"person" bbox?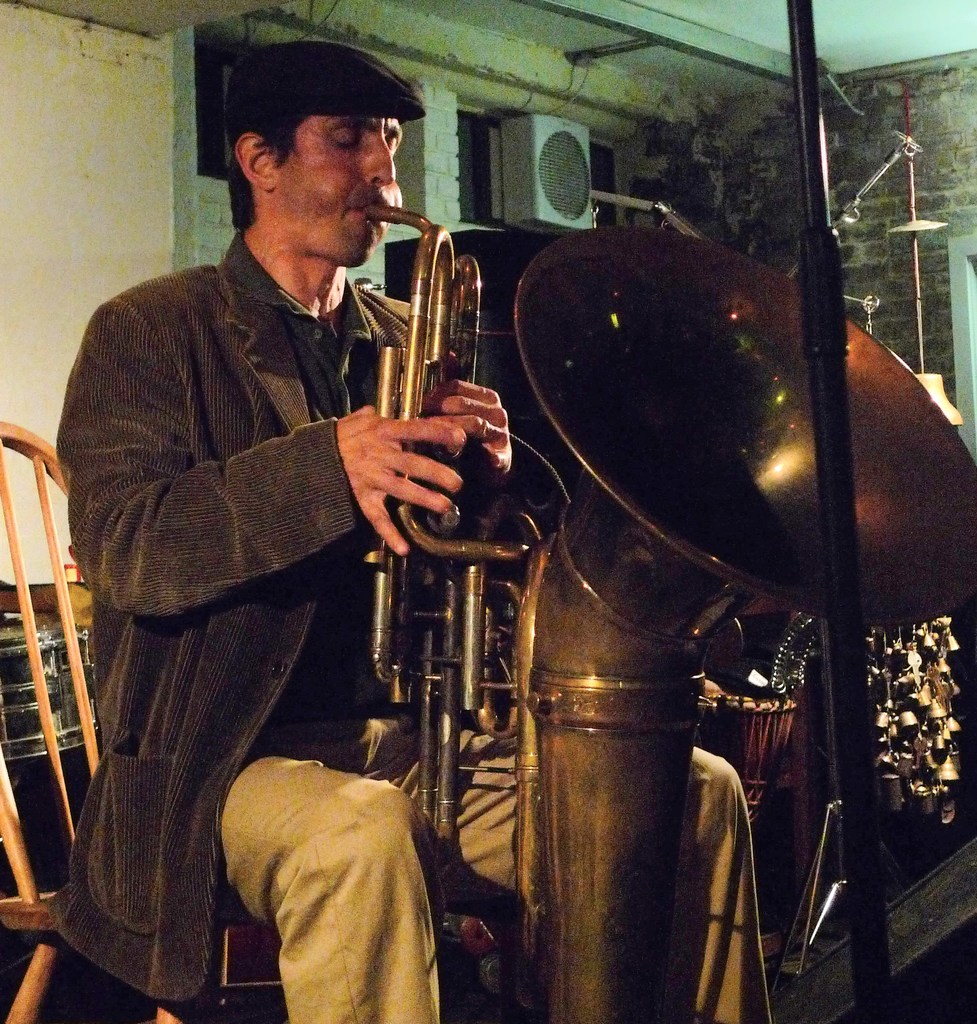
bbox=(39, 40, 777, 1023)
